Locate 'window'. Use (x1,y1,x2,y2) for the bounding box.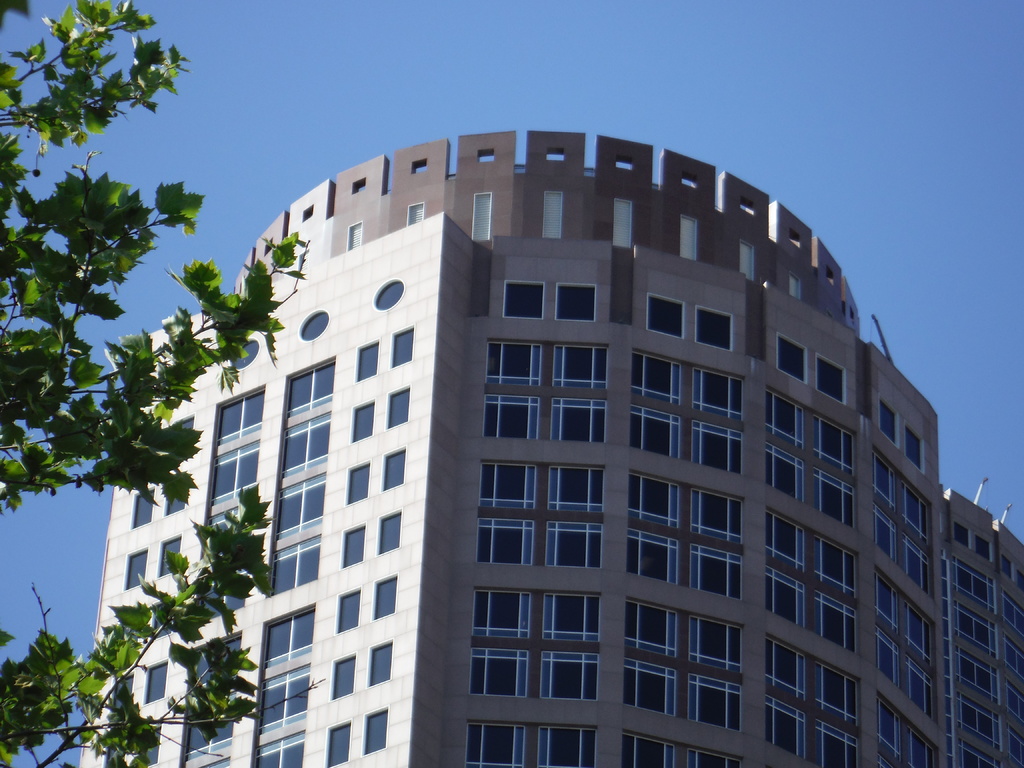
(810,463,862,534).
